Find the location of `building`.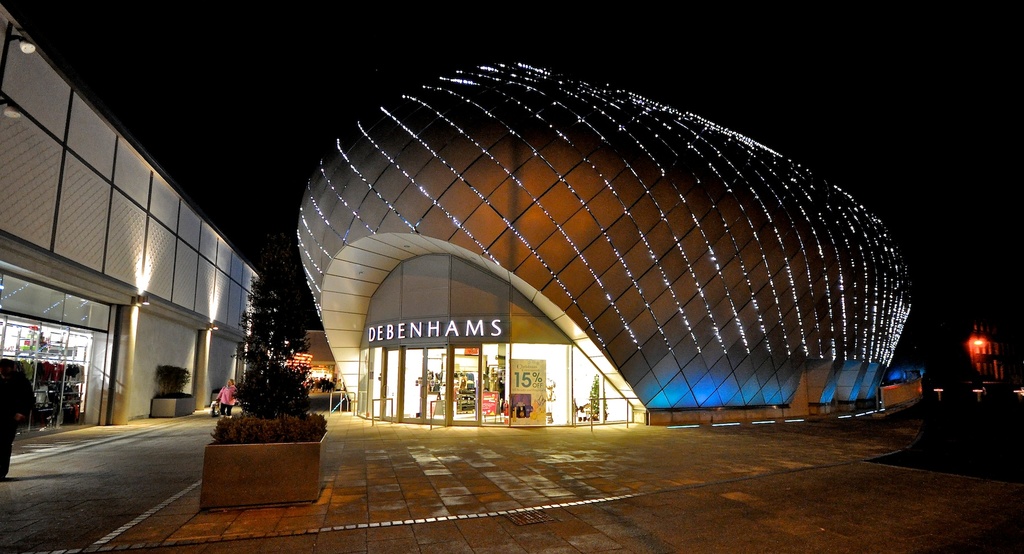
Location: BBox(298, 55, 910, 426).
